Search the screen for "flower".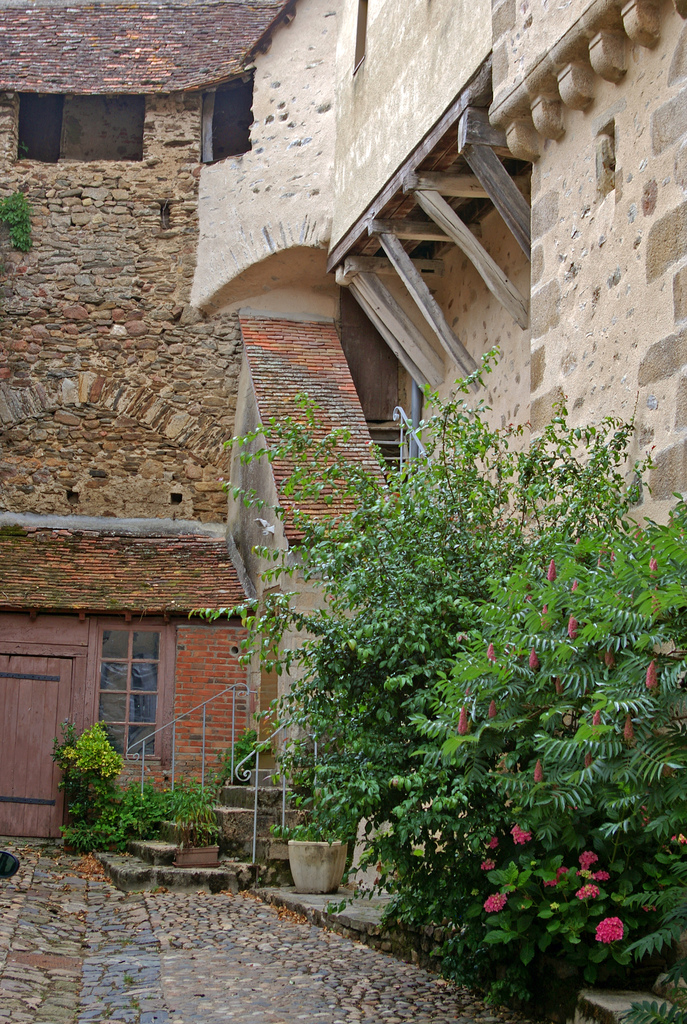
Found at <region>481, 884, 519, 918</region>.
